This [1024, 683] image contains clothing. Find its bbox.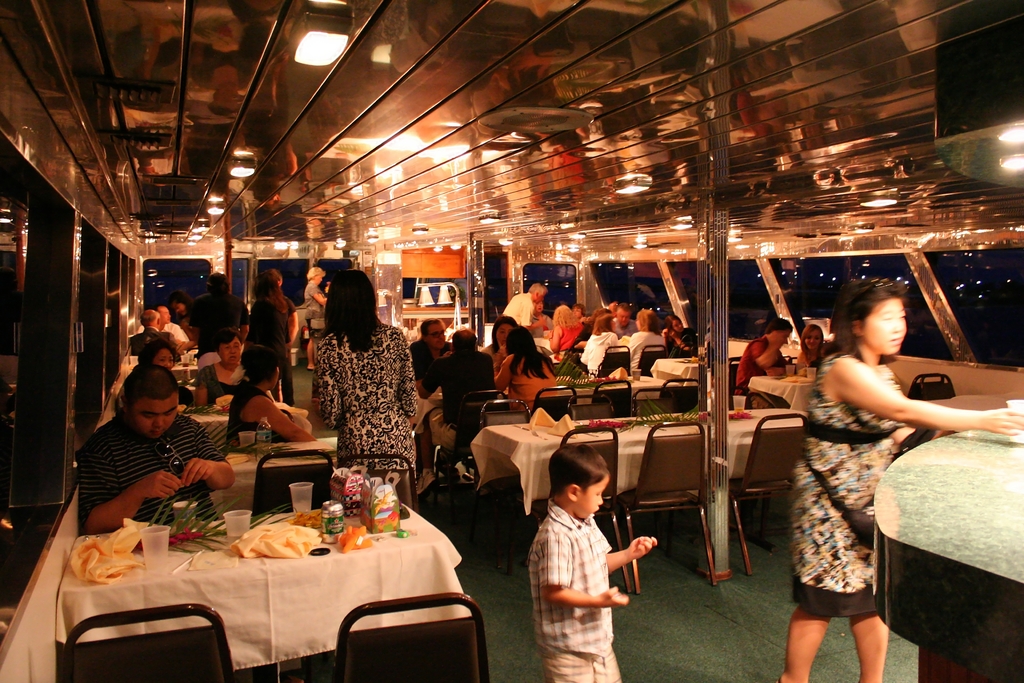
(left=280, top=290, right=299, bottom=373).
